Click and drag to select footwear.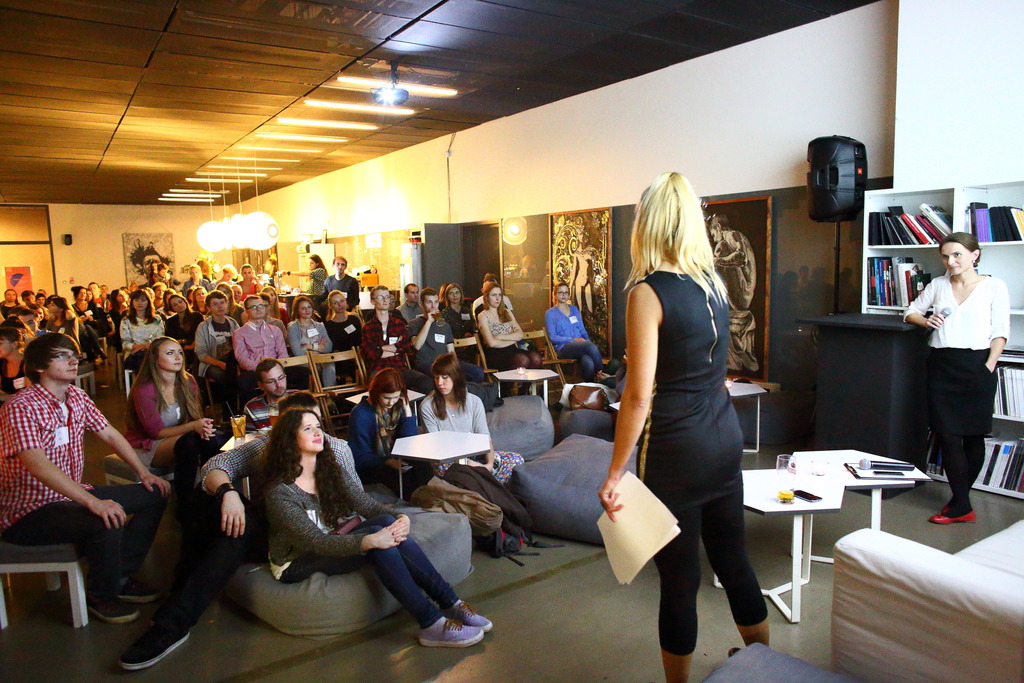
Selection: [931,507,976,526].
